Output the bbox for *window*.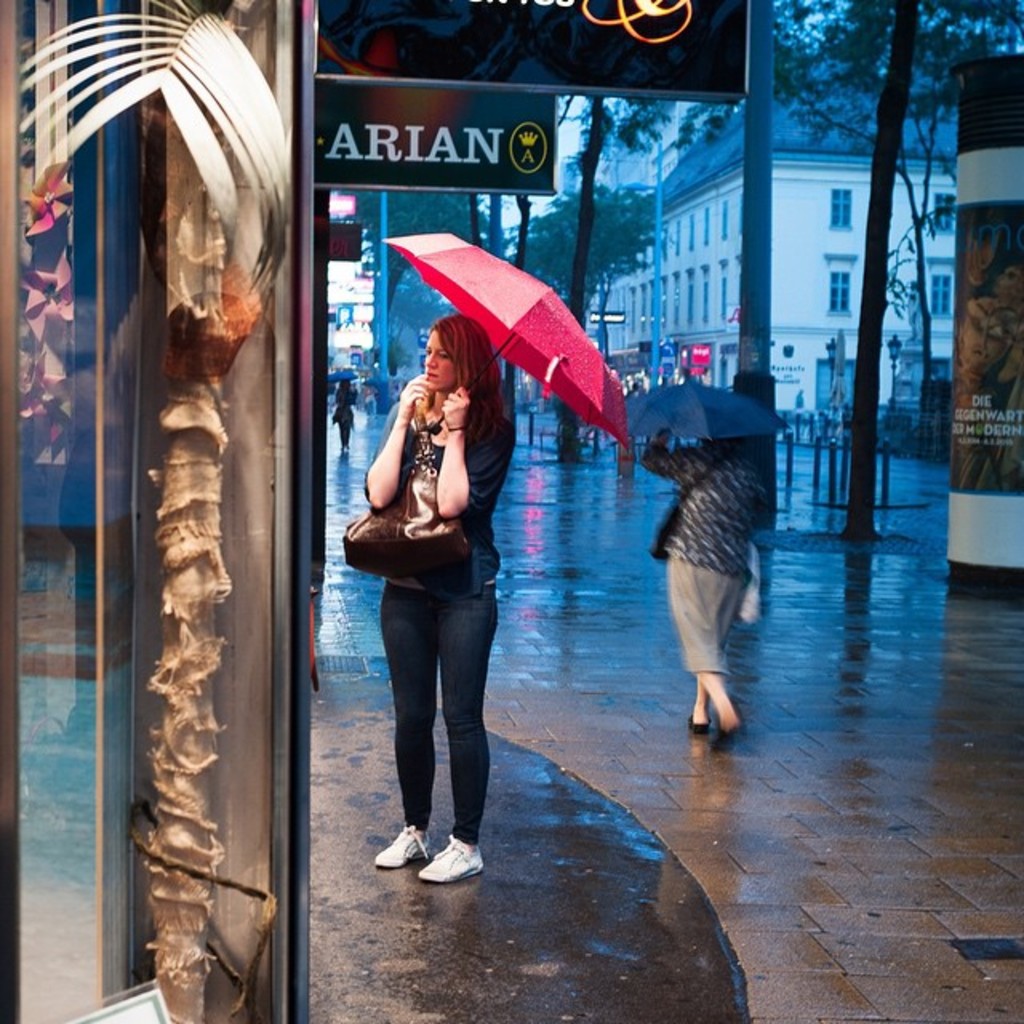
704/203/715/248.
